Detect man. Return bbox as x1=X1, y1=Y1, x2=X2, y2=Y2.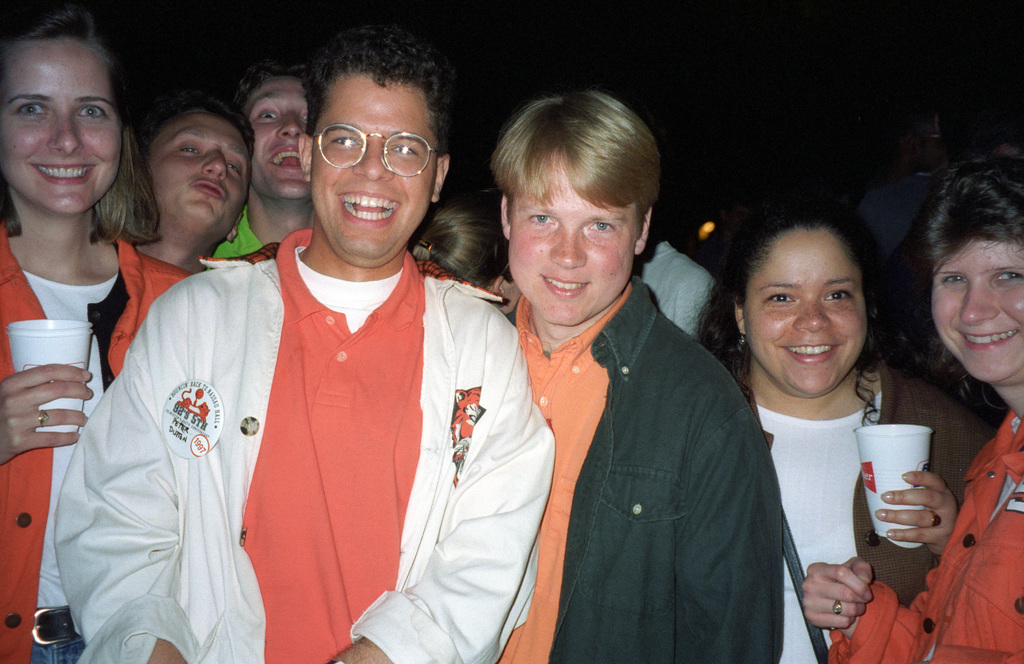
x1=488, y1=90, x2=783, y2=663.
